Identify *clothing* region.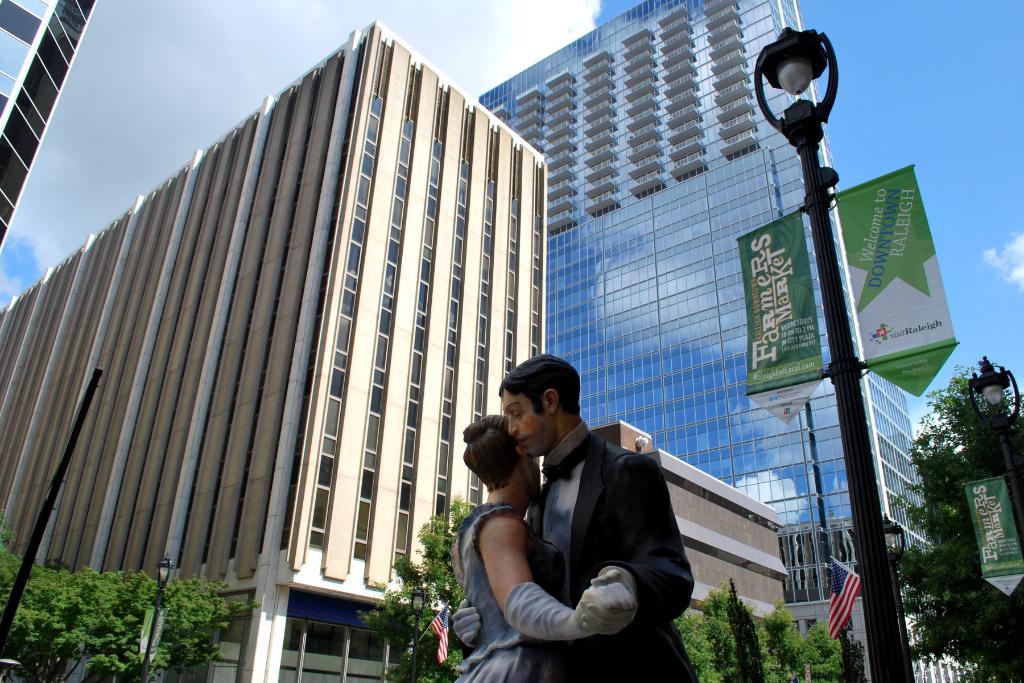
Region: crop(468, 404, 704, 669).
